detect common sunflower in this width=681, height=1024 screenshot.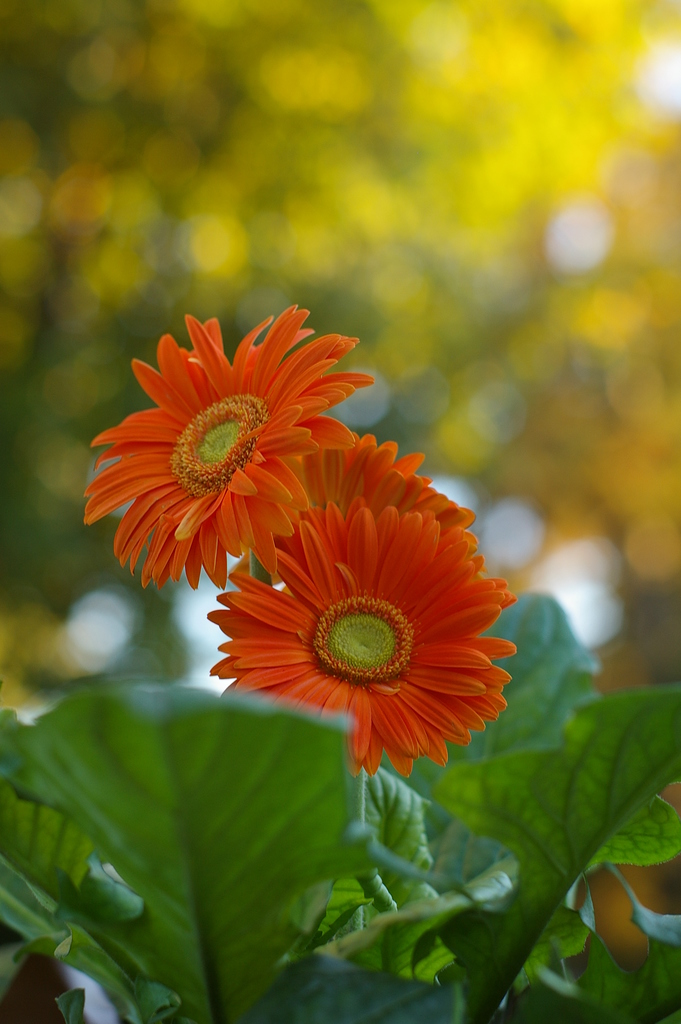
Detection: [left=82, top=312, right=363, bottom=580].
